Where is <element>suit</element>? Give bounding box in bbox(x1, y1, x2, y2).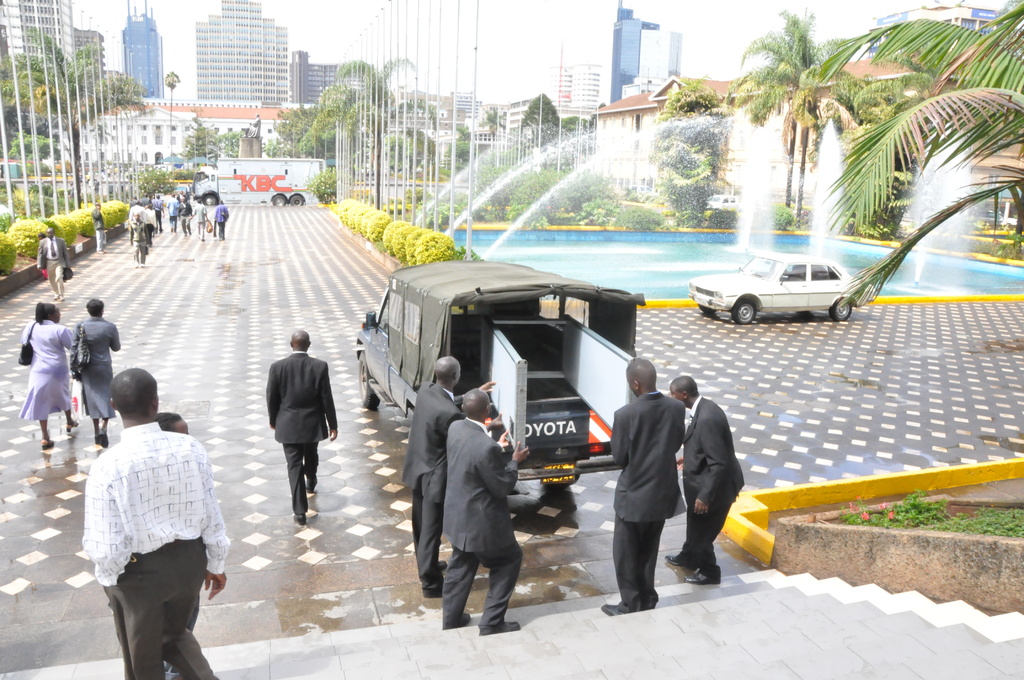
bbox(689, 396, 745, 576).
